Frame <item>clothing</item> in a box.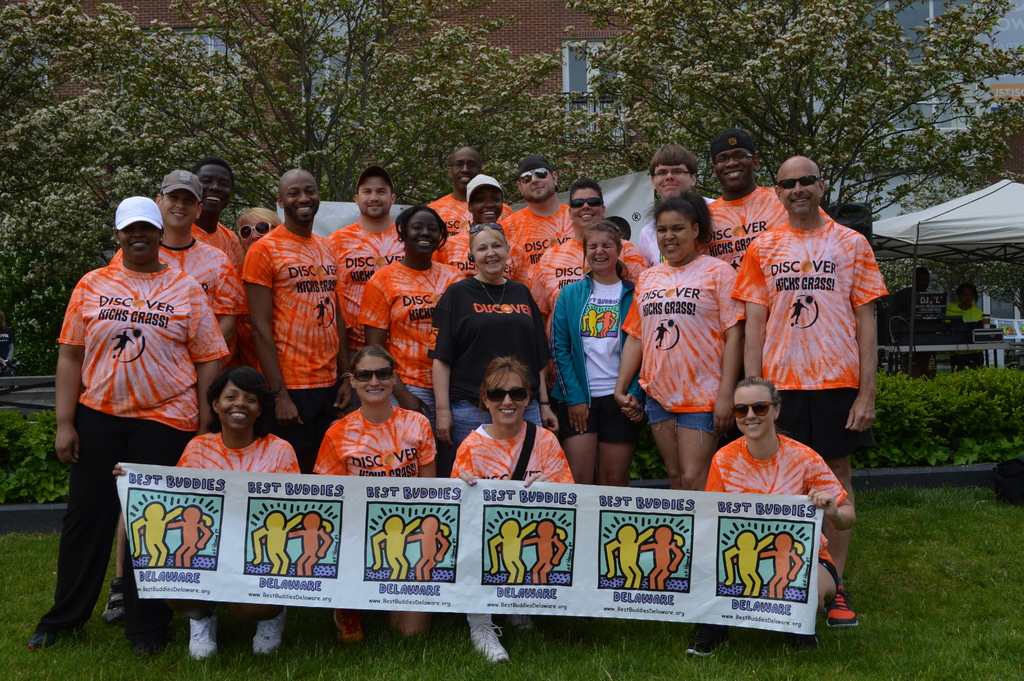
357 263 468 434.
